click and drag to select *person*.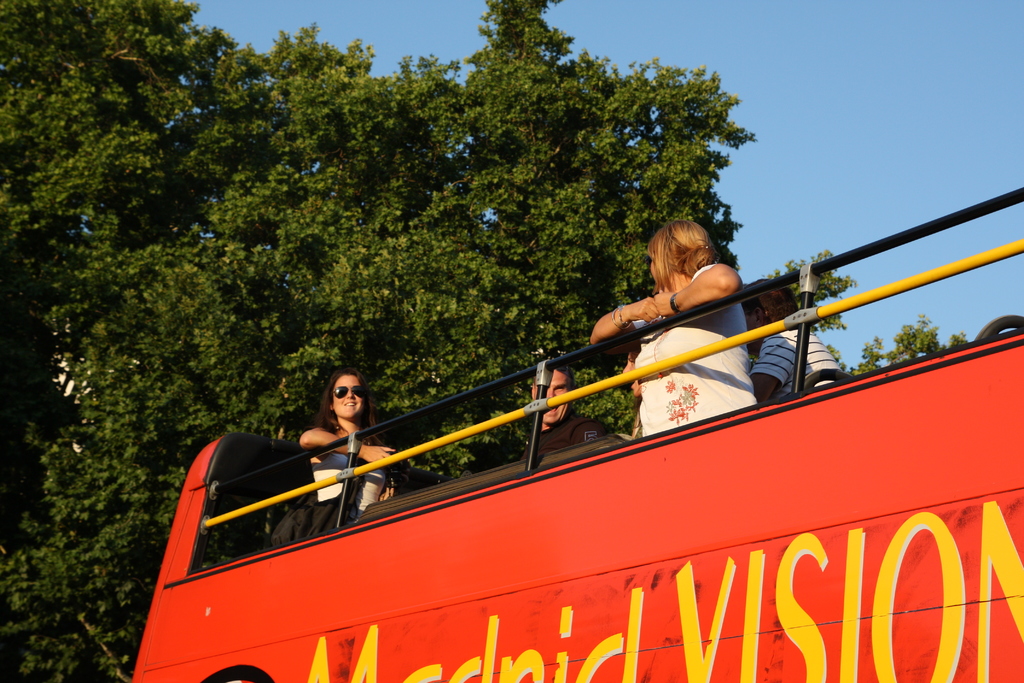
Selection: (left=731, top=274, right=848, bottom=403).
